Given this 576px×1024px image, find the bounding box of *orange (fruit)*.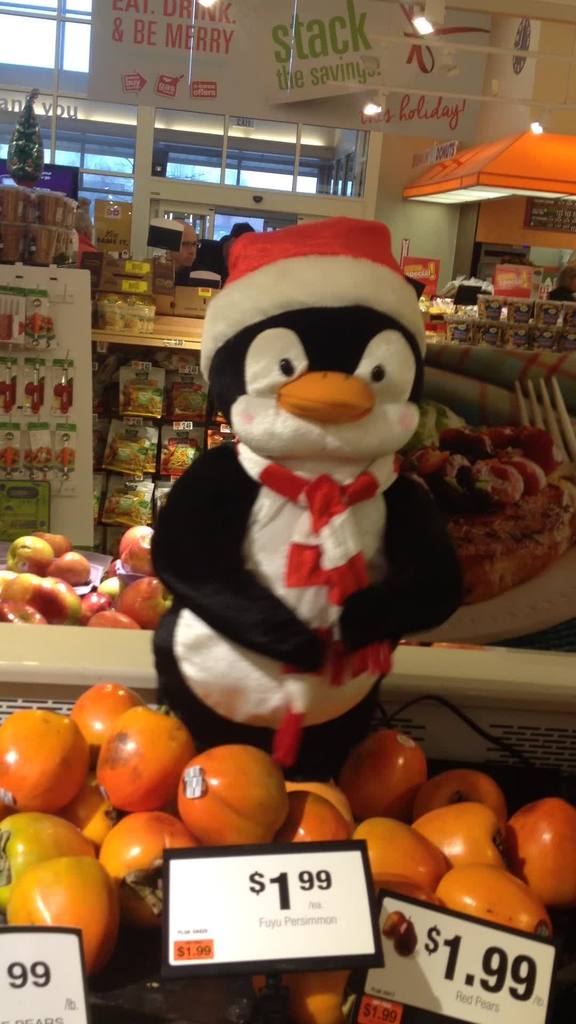
(left=0, top=851, right=127, bottom=965).
